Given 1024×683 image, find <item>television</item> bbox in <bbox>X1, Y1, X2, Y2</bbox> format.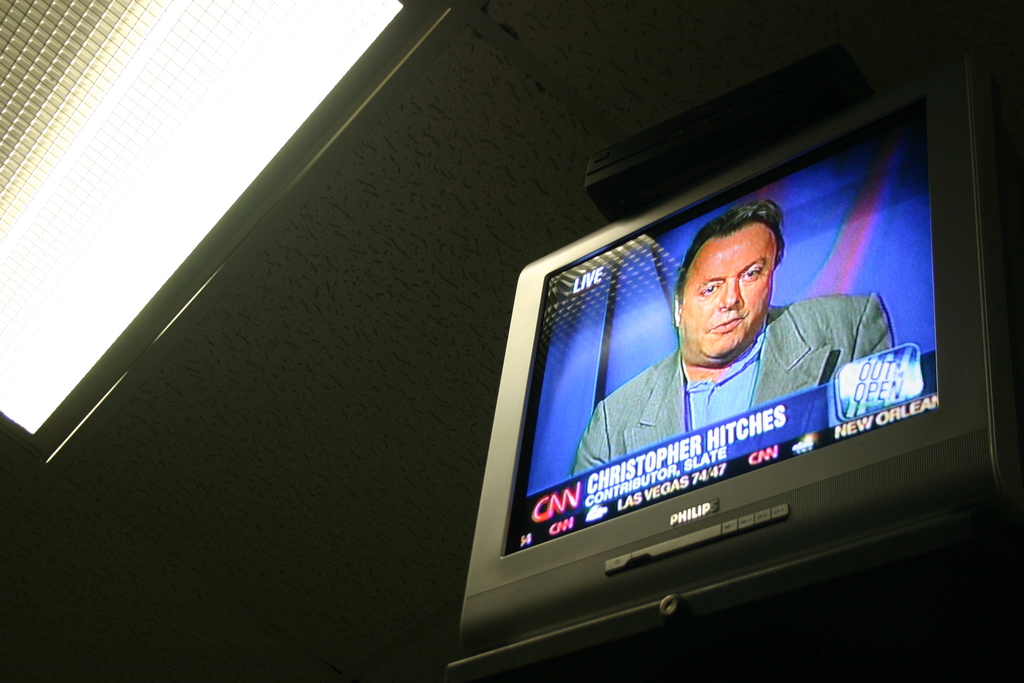
<bbox>452, 41, 1004, 682</bbox>.
